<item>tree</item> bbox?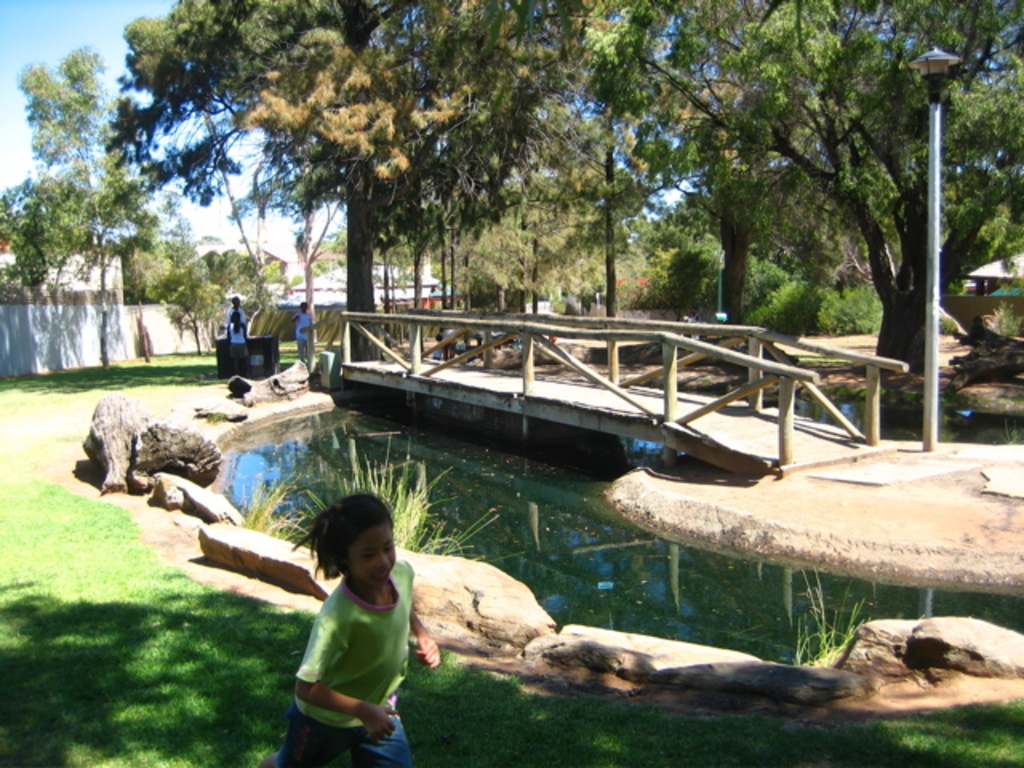
(left=581, top=0, right=1022, bottom=373)
